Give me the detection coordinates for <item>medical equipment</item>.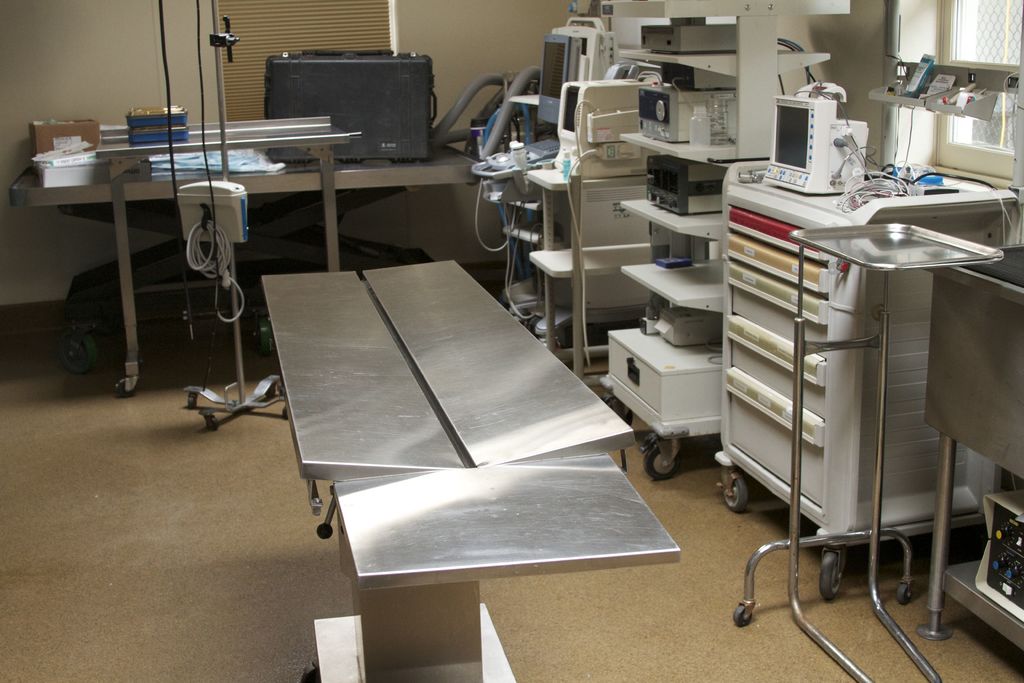
detection(150, 33, 1023, 625).
